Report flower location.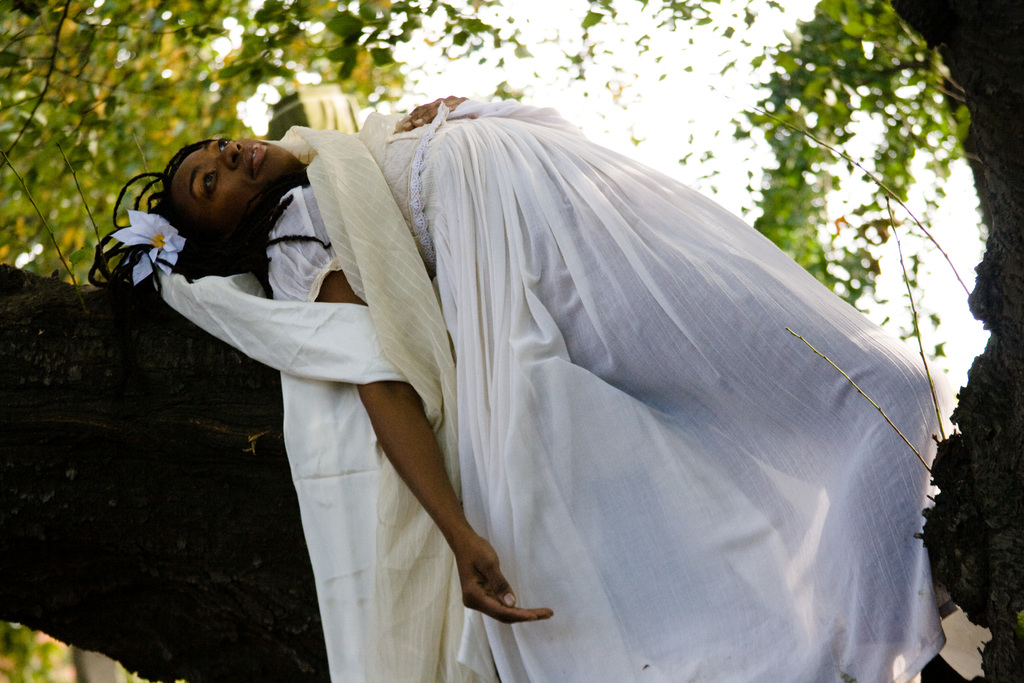
Report: bbox(108, 210, 185, 284).
